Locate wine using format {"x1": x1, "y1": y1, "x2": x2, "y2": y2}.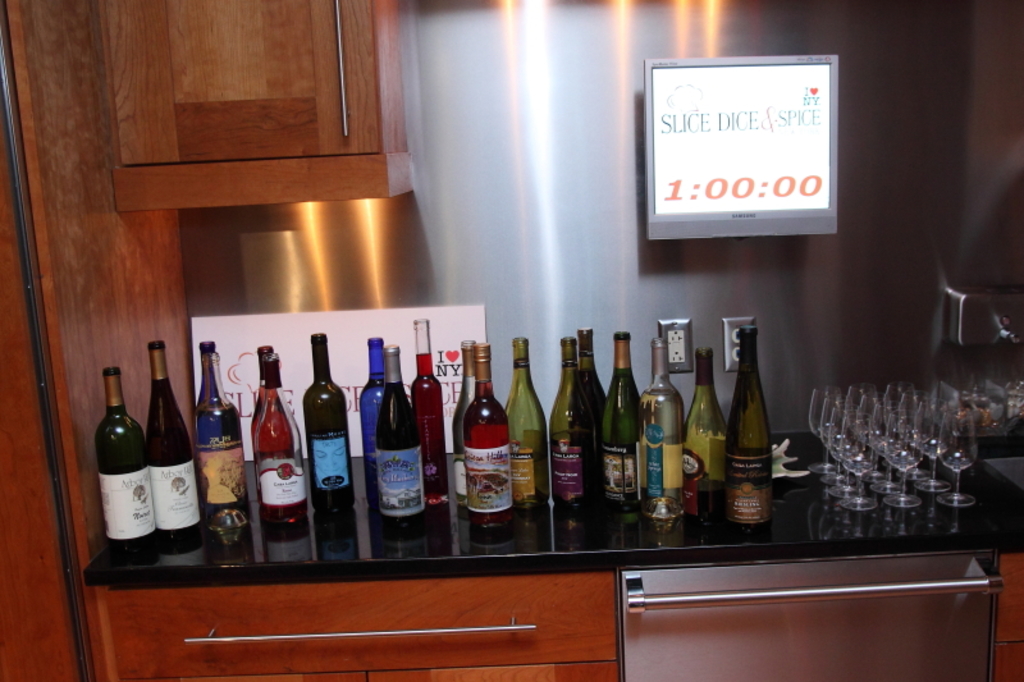
{"x1": 92, "y1": 361, "x2": 160, "y2": 553}.
